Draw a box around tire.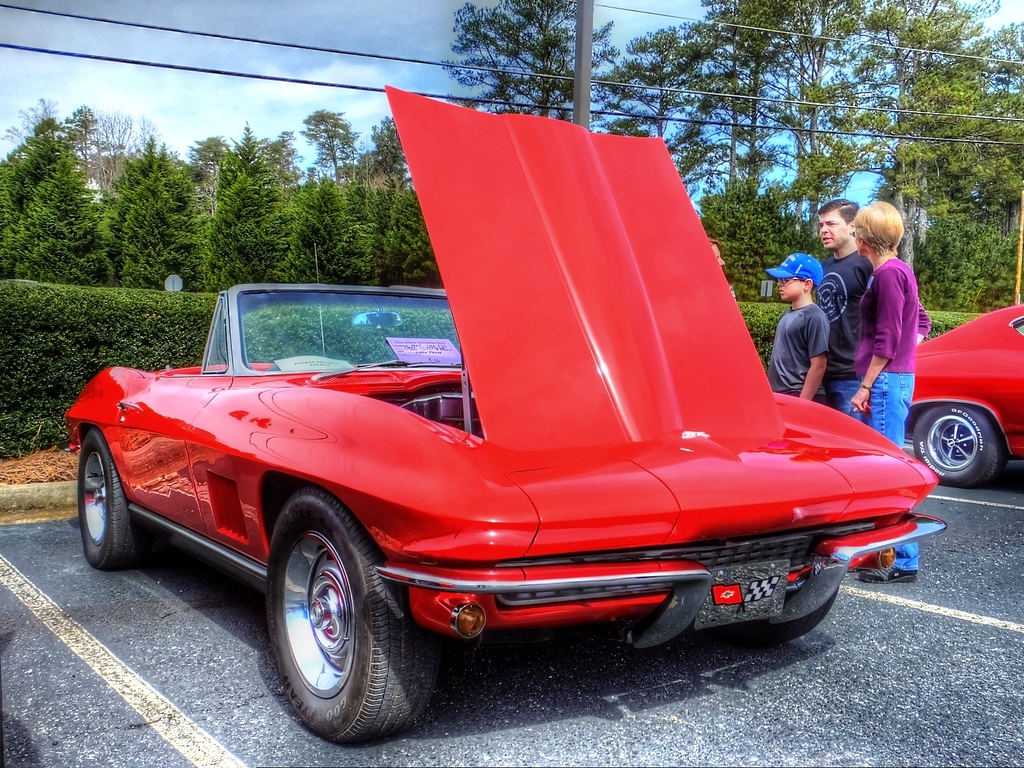
917,409,1006,490.
